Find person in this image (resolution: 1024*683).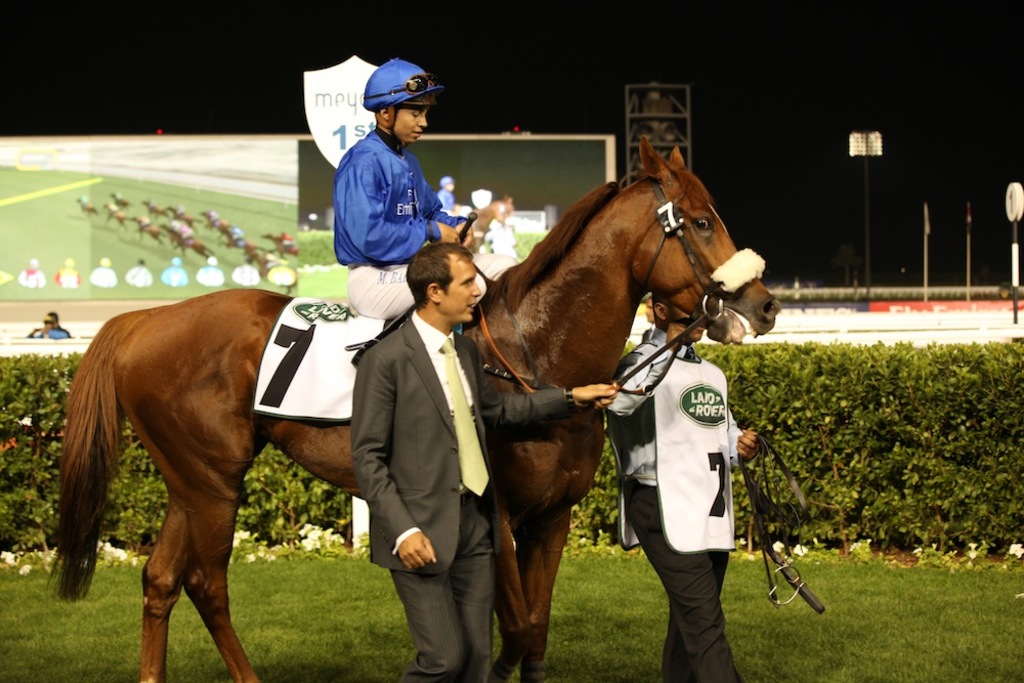
box=[350, 241, 615, 682].
